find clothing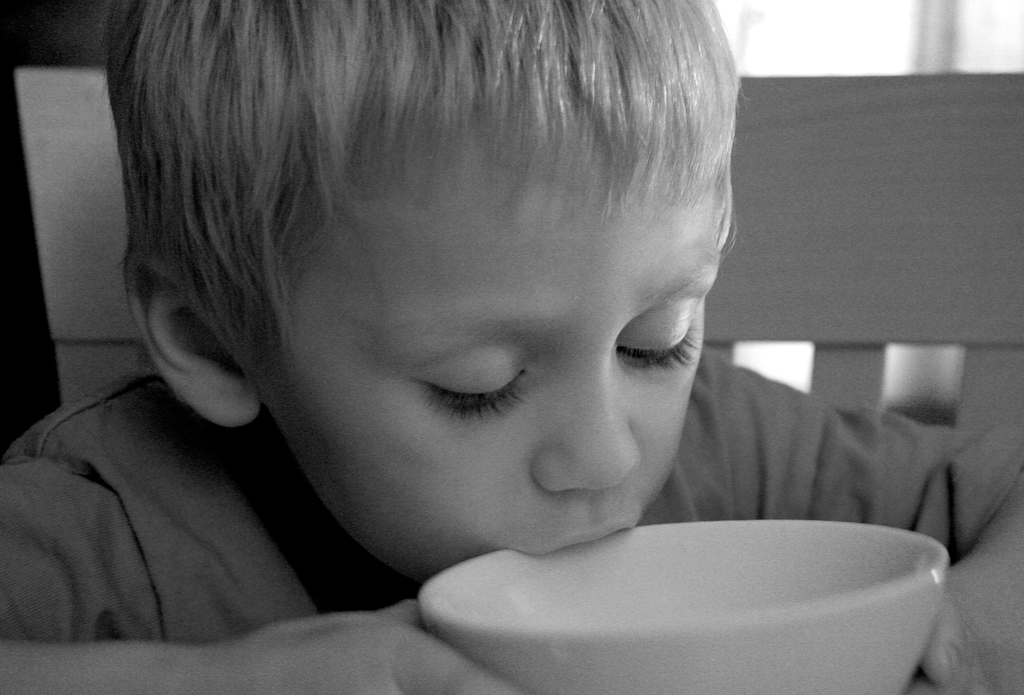
[left=0, top=377, right=1023, bottom=646]
